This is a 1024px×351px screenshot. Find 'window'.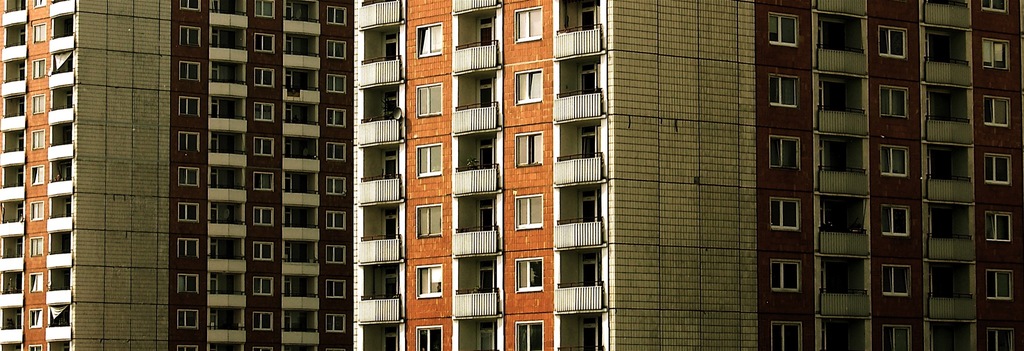
Bounding box: x1=771 y1=198 x2=798 y2=229.
